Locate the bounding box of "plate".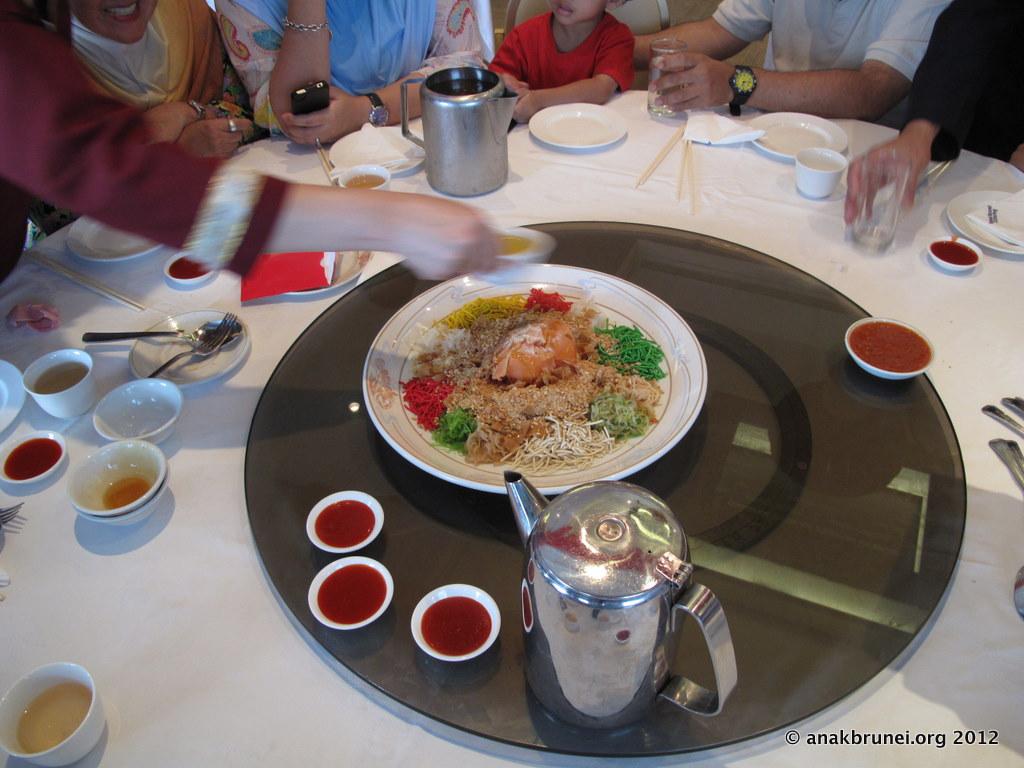
Bounding box: BBox(339, 253, 717, 489).
